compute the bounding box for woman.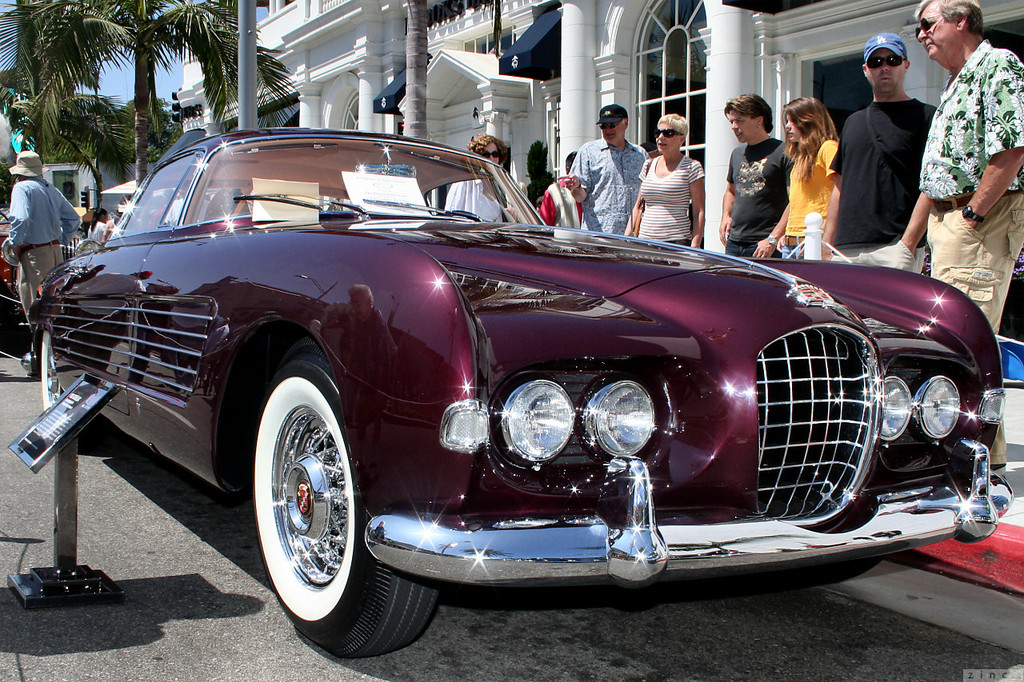
(446, 135, 506, 222).
